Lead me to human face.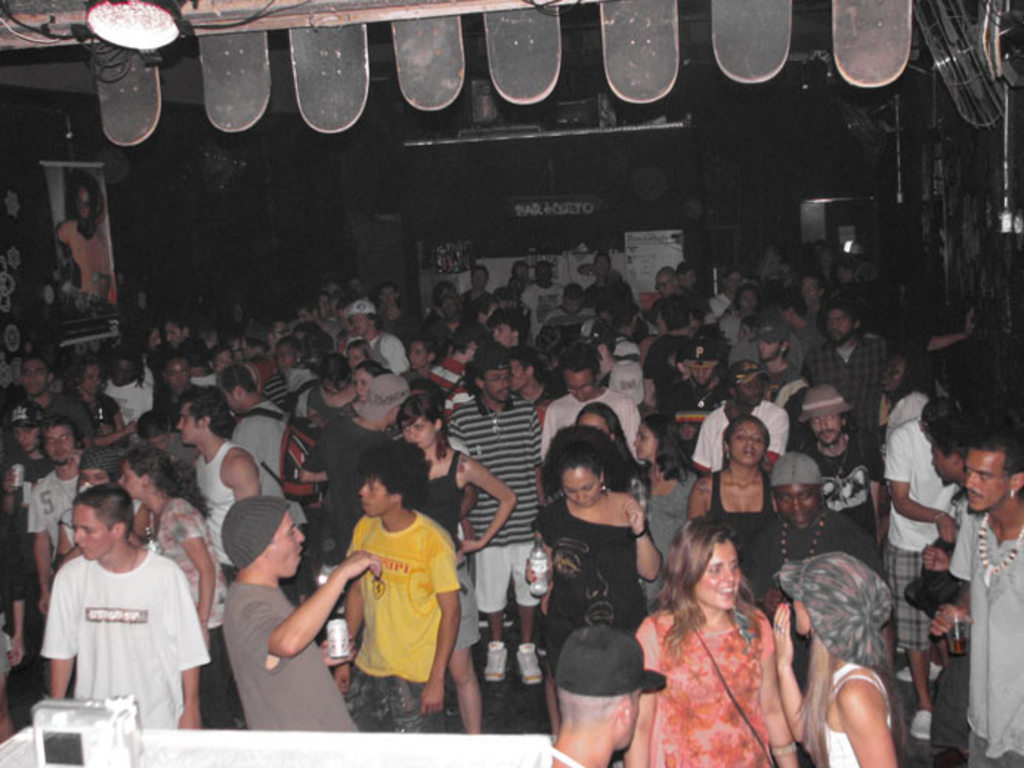
Lead to (736, 322, 754, 341).
